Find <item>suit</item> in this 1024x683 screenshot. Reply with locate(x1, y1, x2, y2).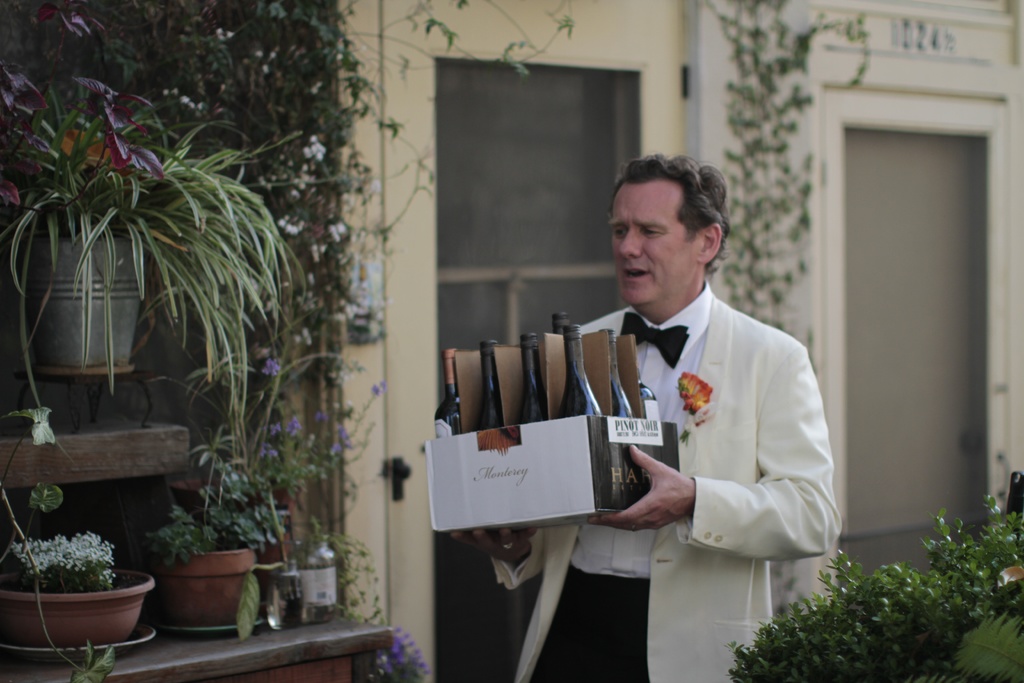
locate(499, 281, 840, 682).
